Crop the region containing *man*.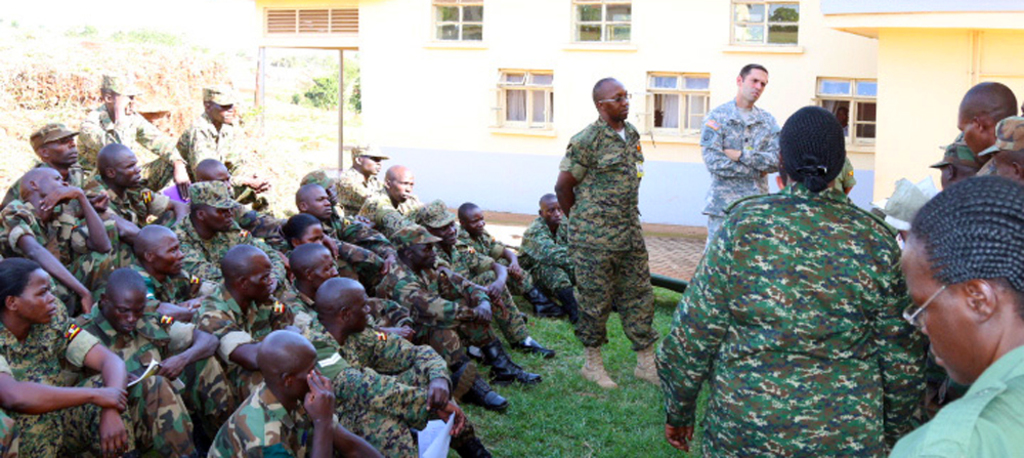
Crop region: <box>557,76,675,389</box>.
